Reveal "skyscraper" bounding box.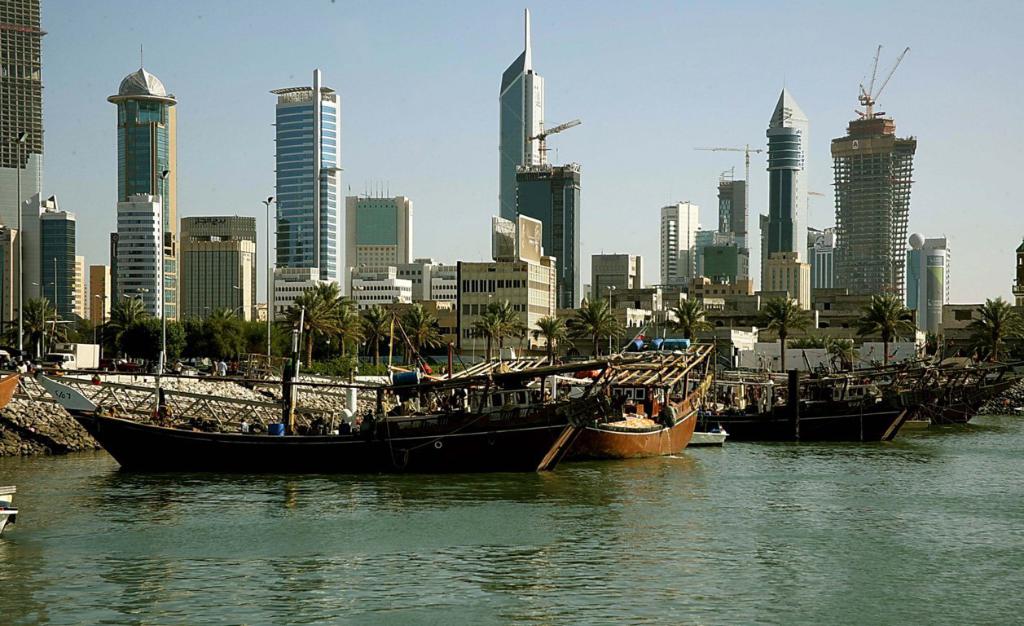
Revealed: rect(349, 185, 424, 293).
